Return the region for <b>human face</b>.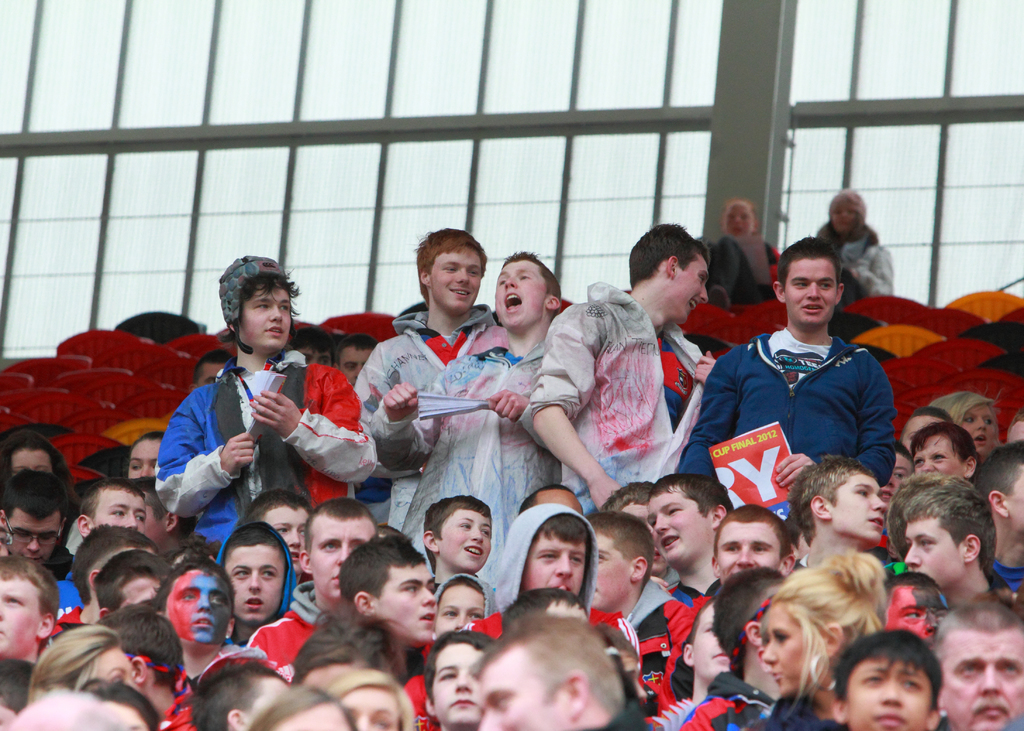
(945, 637, 1023, 730).
